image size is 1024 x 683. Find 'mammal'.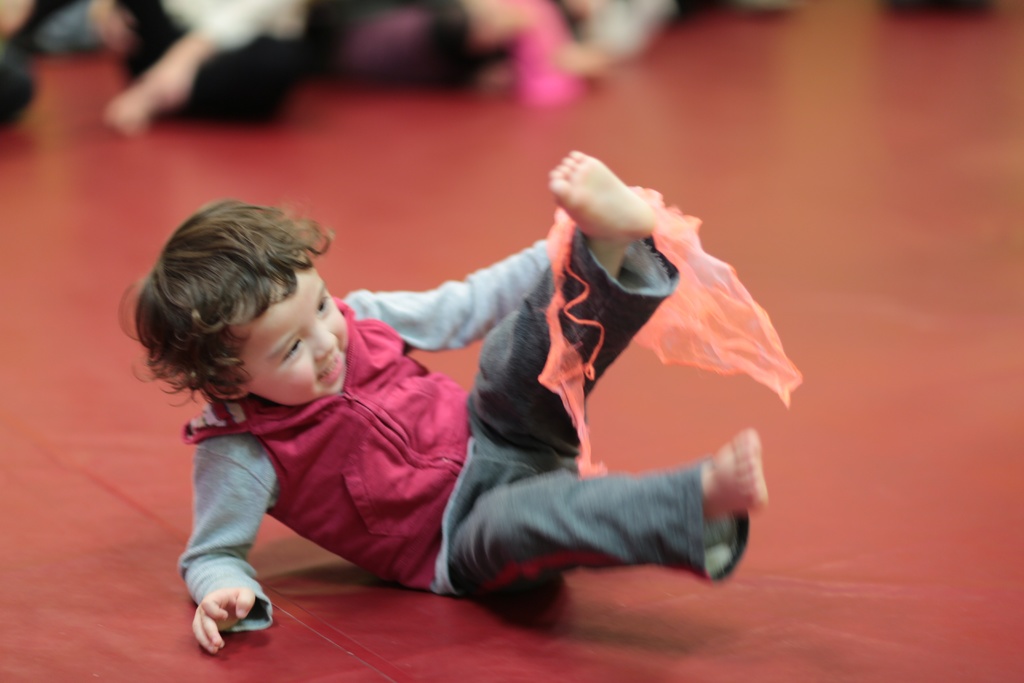
pyautogui.locateOnScreen(342, 0, 582, 108).
